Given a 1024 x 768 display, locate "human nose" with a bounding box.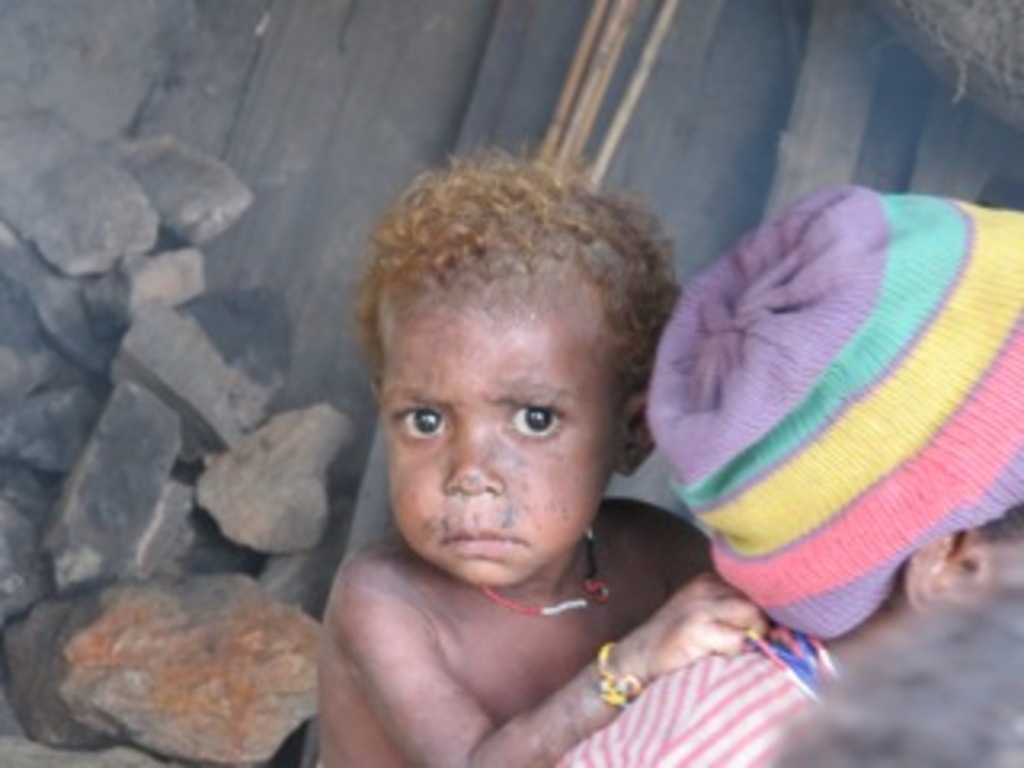
Located: rect(445, 429, 502, 493).
